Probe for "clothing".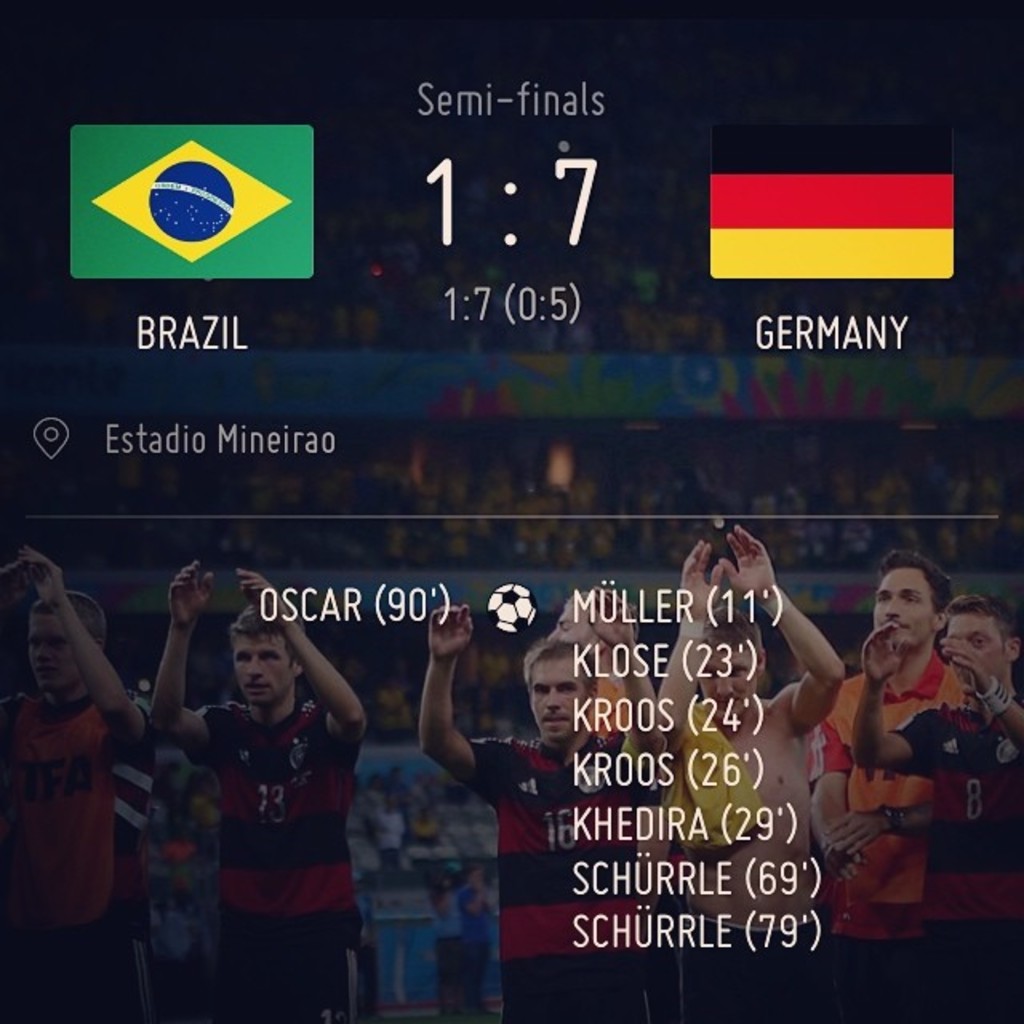
Probe result: <box>893,706,1022,1022</box>.
